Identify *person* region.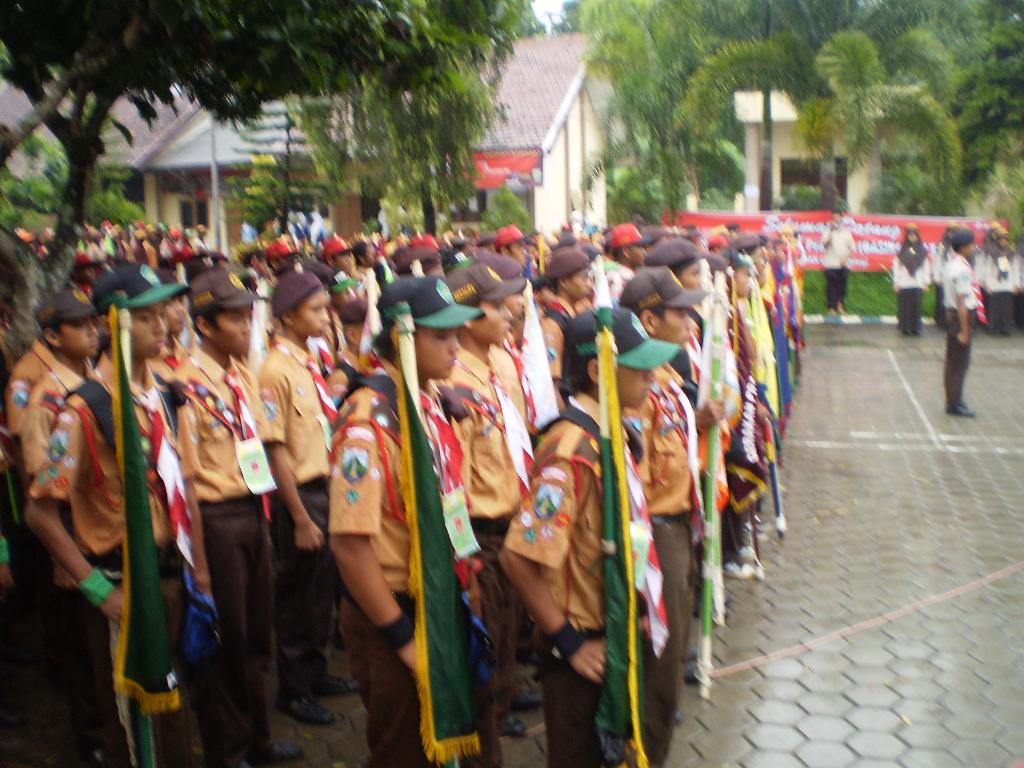
Region: [932, 220, 980, 413].
